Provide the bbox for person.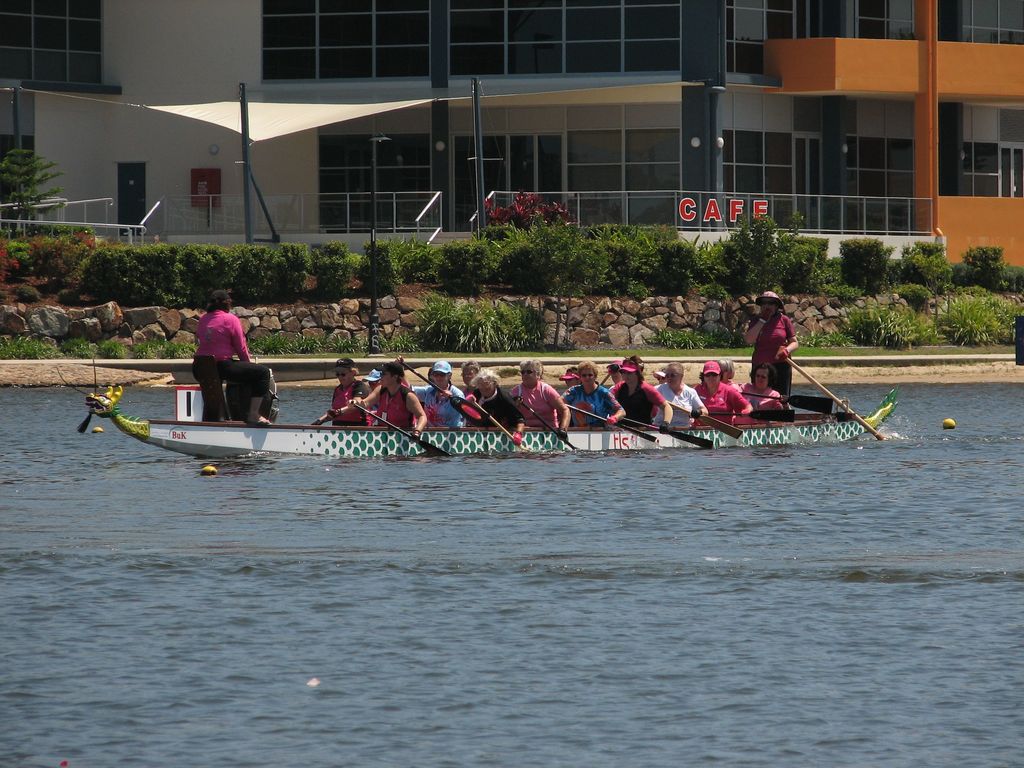
rect(559, 365, 582, 397).
